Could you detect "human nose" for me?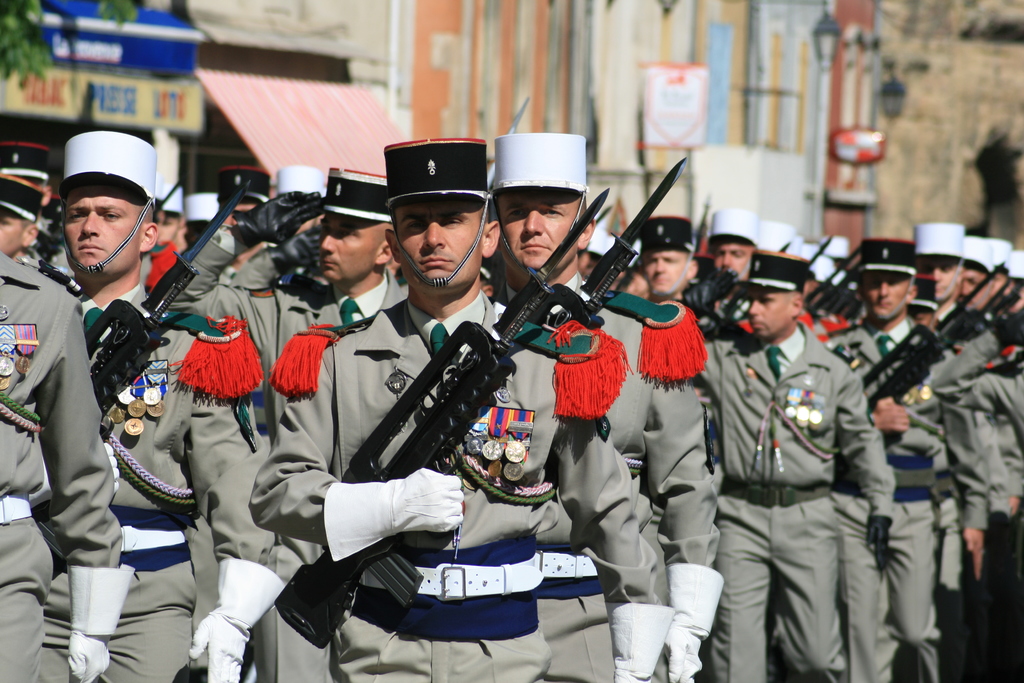
Detection result: rect(420, 217, 445, 248).
